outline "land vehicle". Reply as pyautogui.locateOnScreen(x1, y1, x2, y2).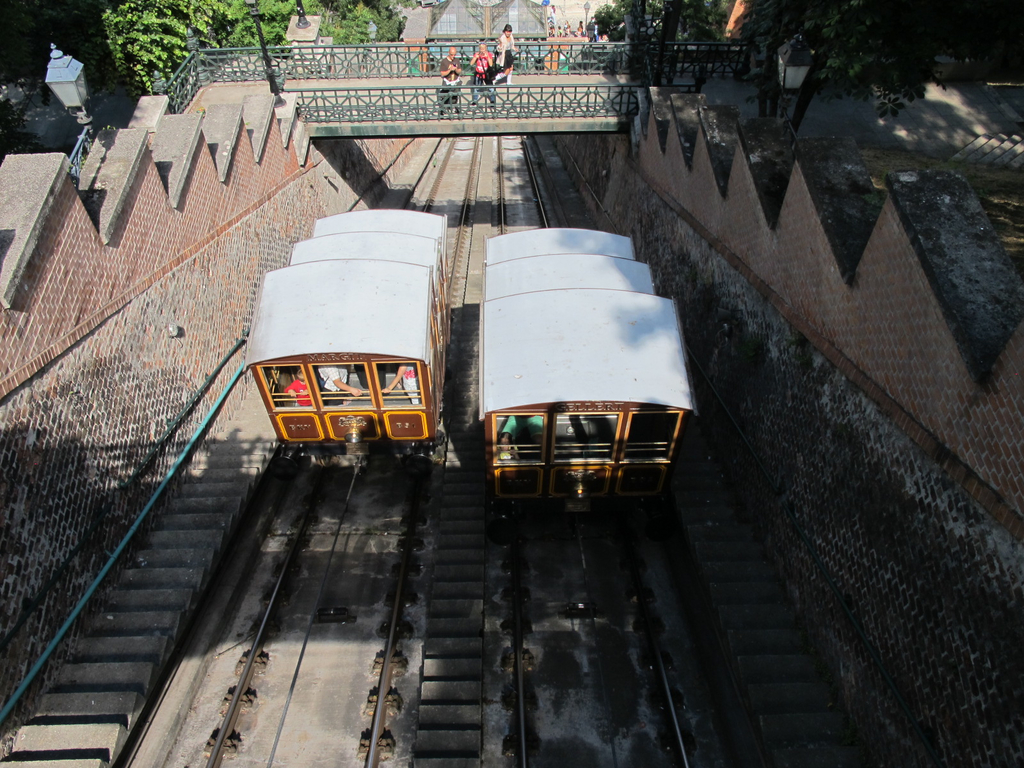
pyautogui.locateOnScreen(238, 212, 449, 461).
